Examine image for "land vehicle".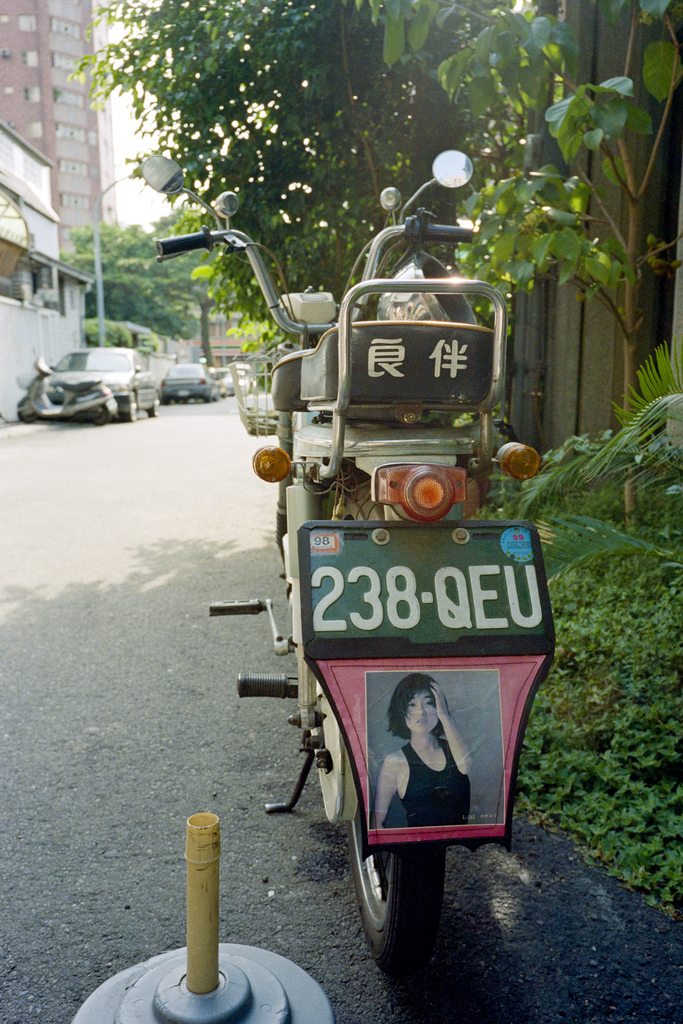
Examination result: region(46, 342, 161, 419).
